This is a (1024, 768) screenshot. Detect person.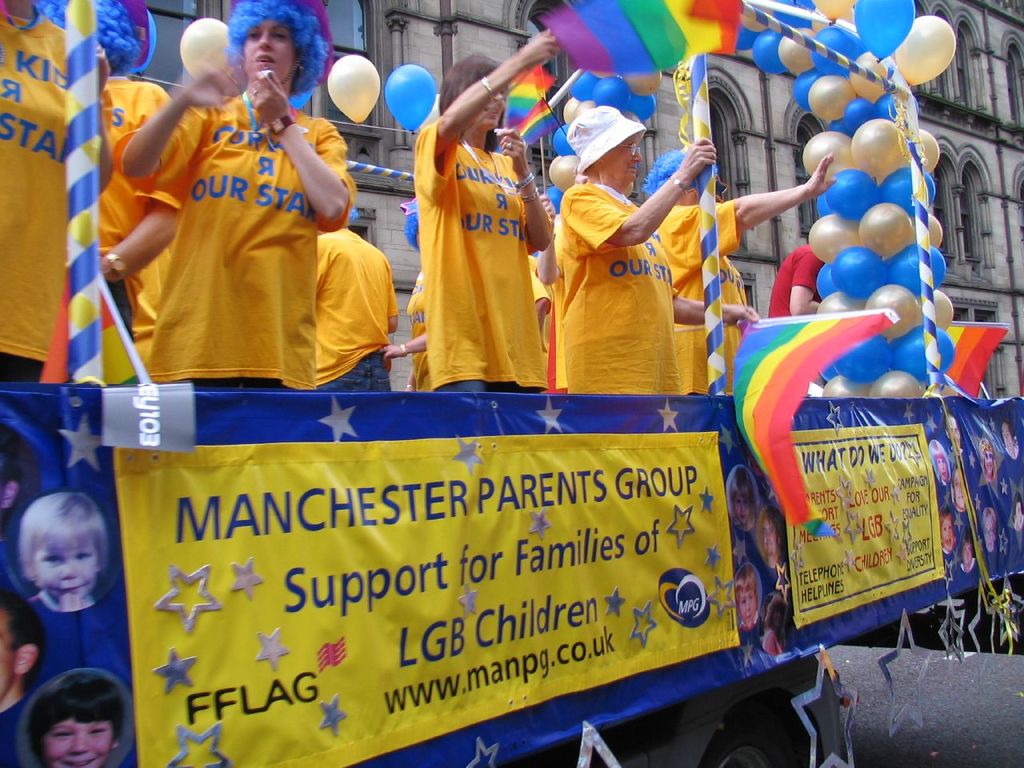
{"left": 998, "top": 420, "right": 1021, "bottom": 450}.
